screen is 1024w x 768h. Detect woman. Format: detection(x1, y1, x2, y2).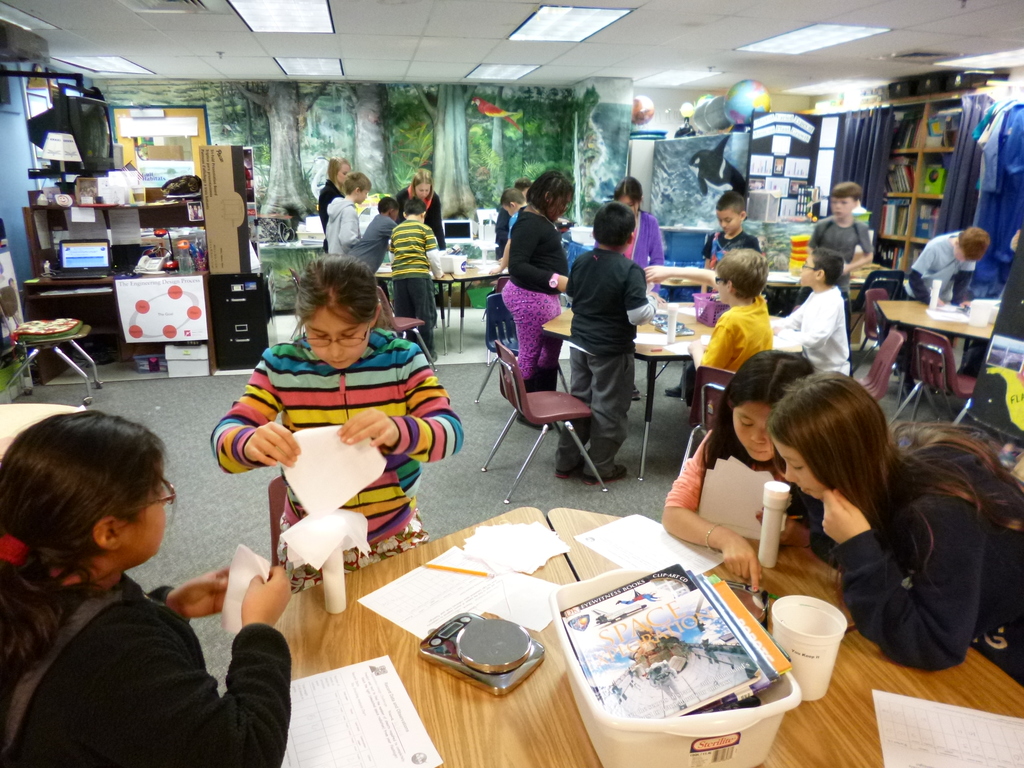
detection(397, 170, 447, 252).
